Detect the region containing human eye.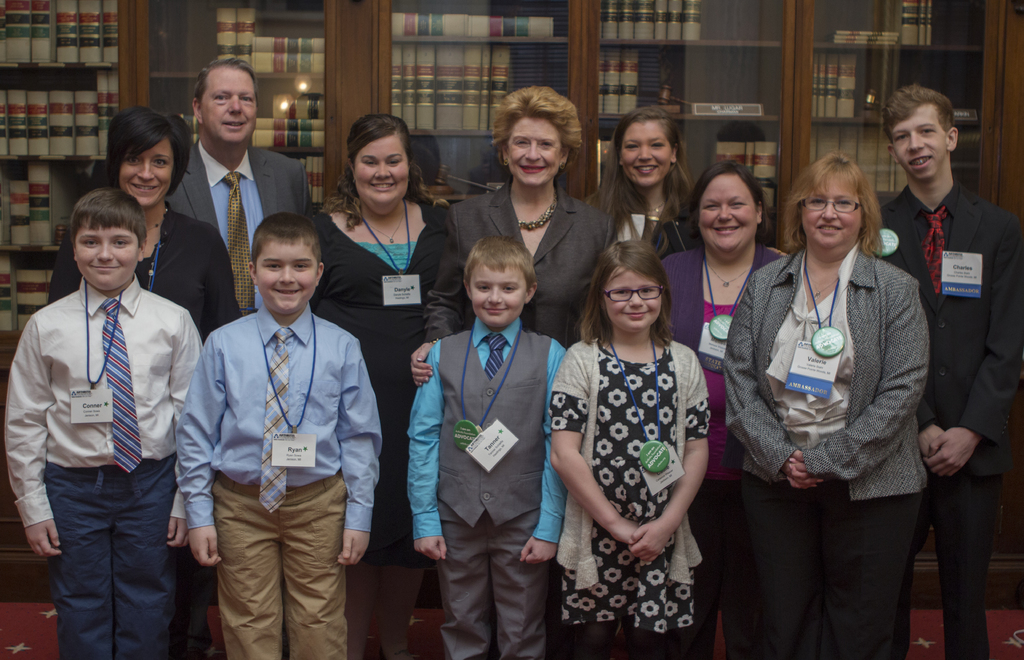
643,287,652,292.
